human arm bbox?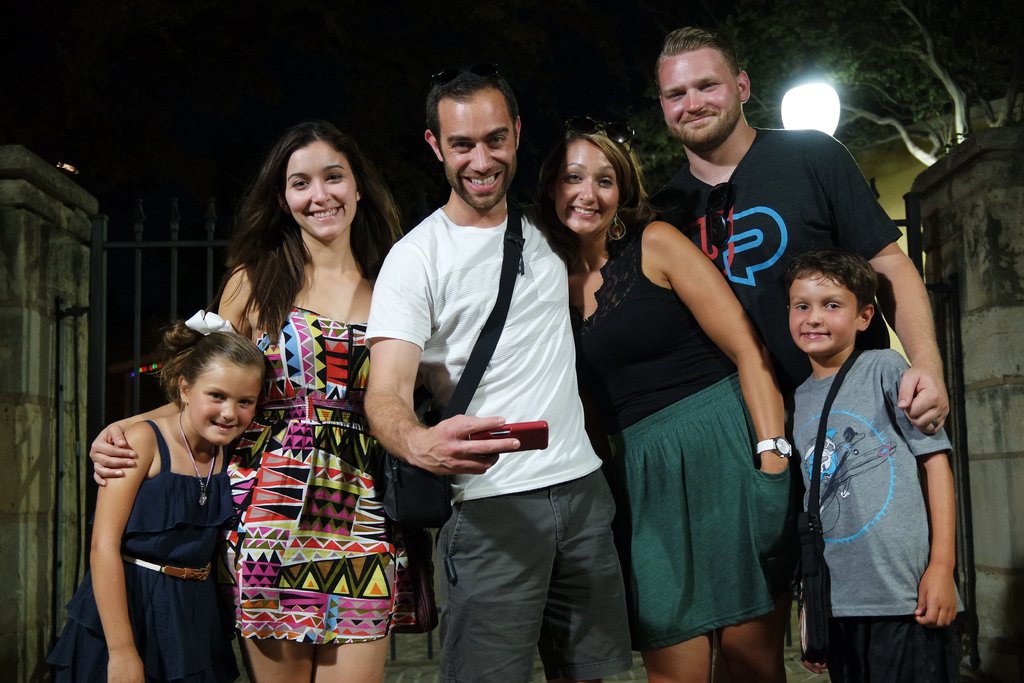
detection(876, 346, 960, 634)
